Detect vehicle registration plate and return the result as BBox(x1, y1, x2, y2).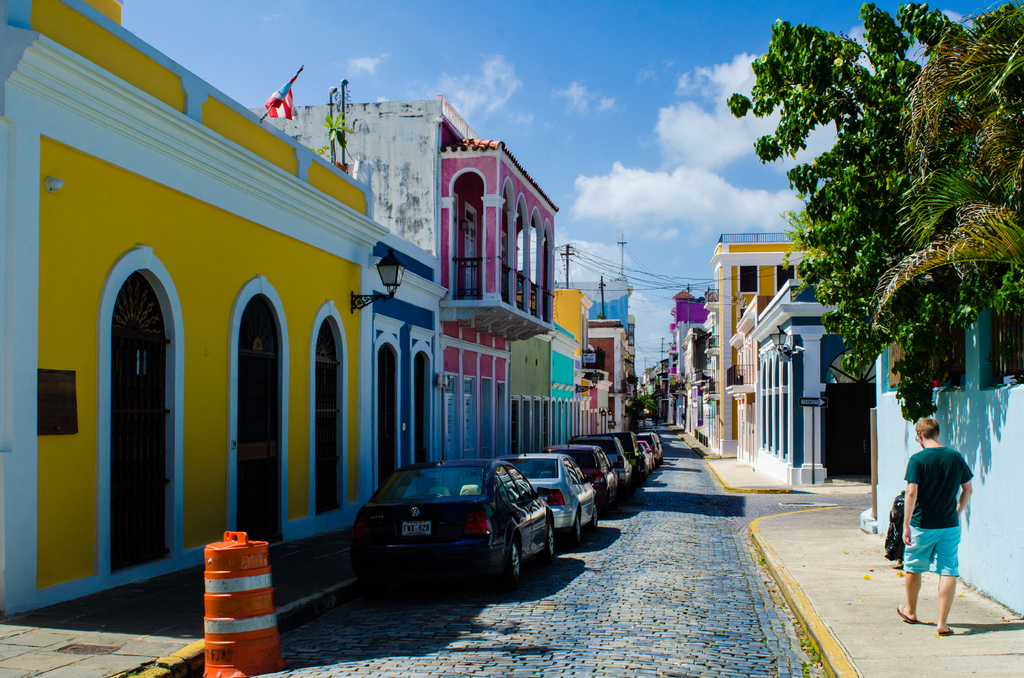
BBox(402, 521, 430, 537).
